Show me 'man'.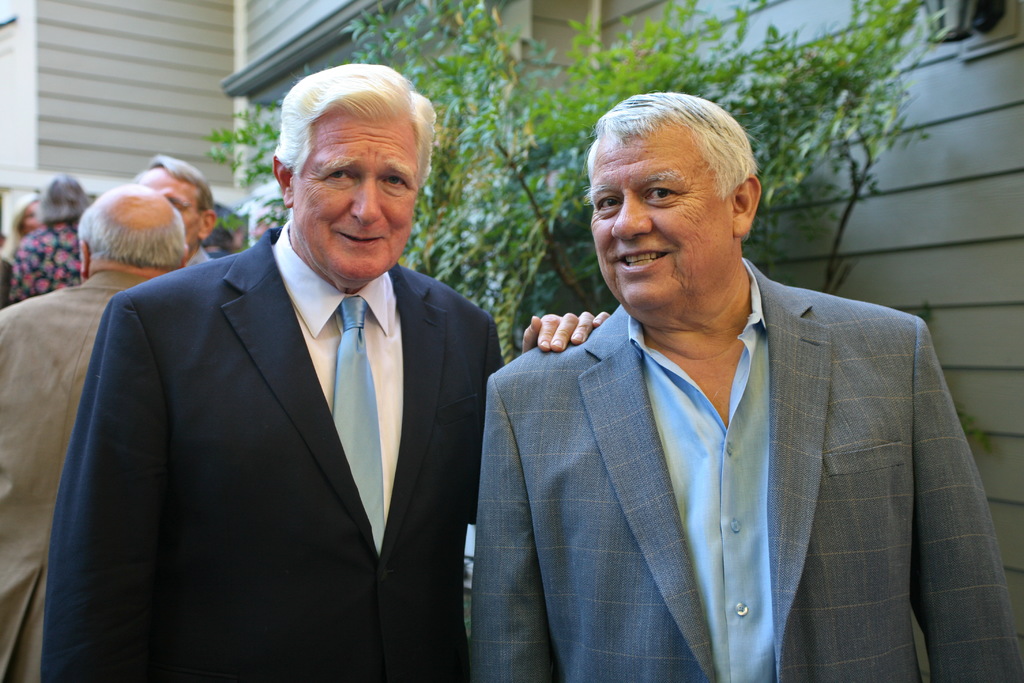
'man' is here: {"x1": 134, "y1": 153, "x2": 222, "y2": 270}.
